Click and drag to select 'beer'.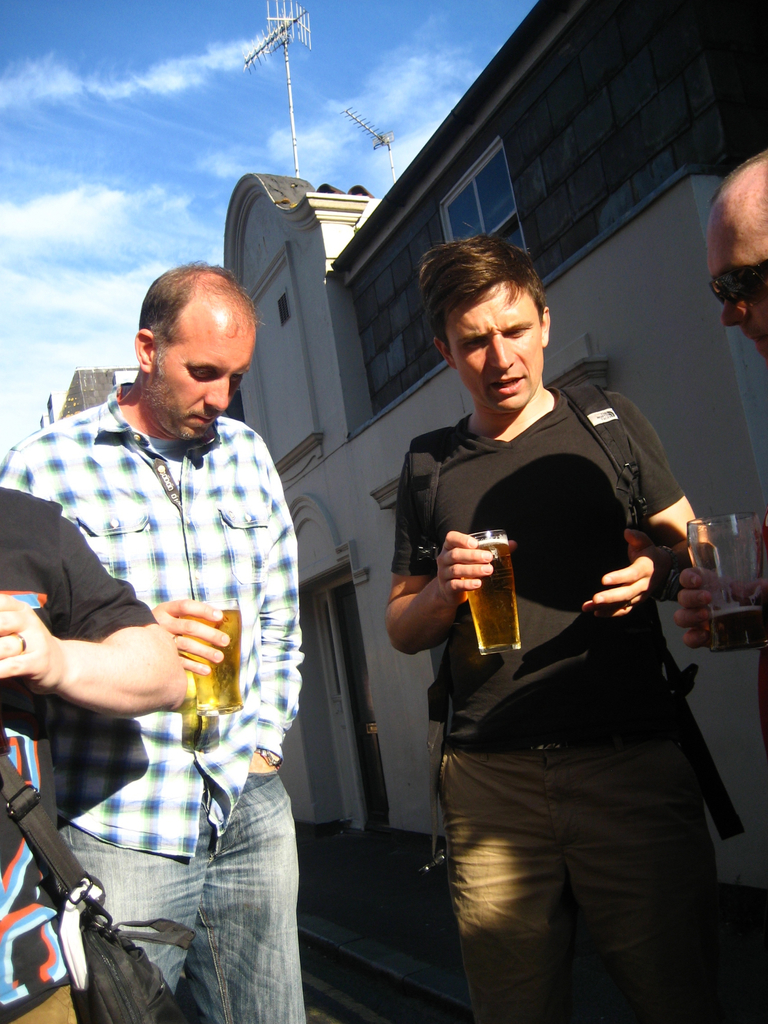
Selection: (x1=182, y1=587, x2=244, y2=718).
